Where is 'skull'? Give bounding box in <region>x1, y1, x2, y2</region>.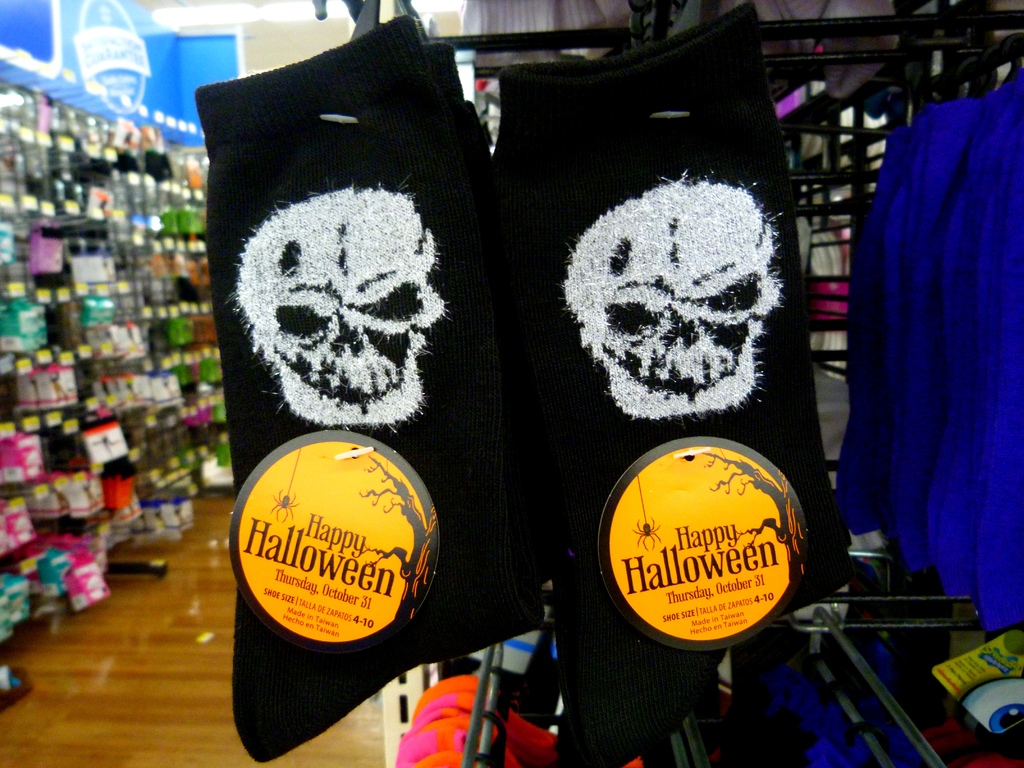
<region>565, 170, 790, 423</region>.
